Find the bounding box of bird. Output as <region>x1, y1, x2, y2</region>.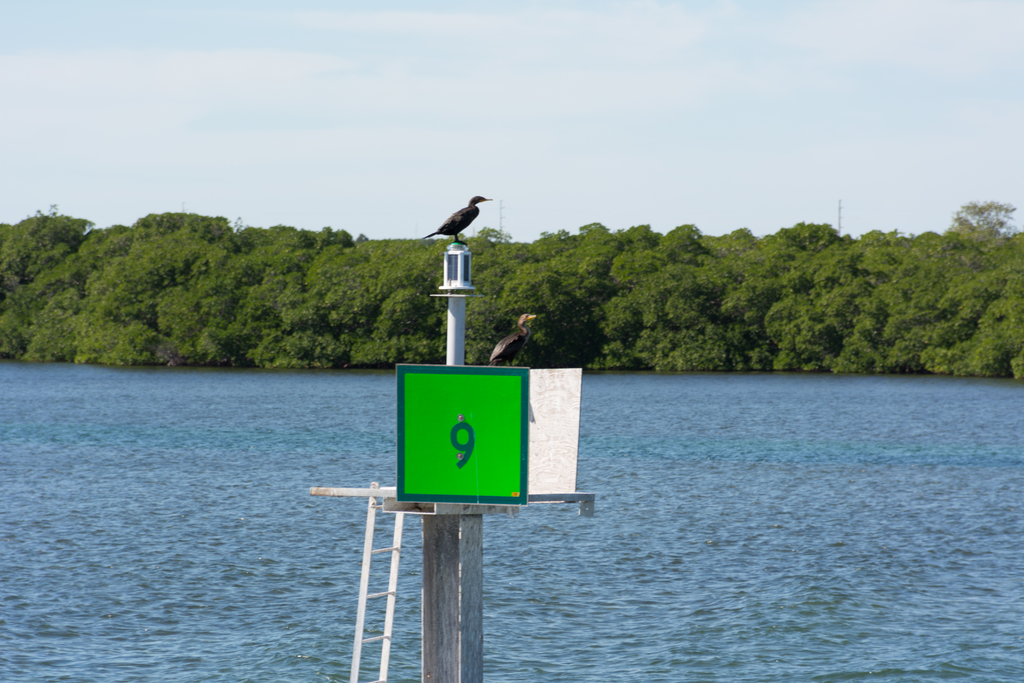
<region>420, 190, 499, 248</region>.
